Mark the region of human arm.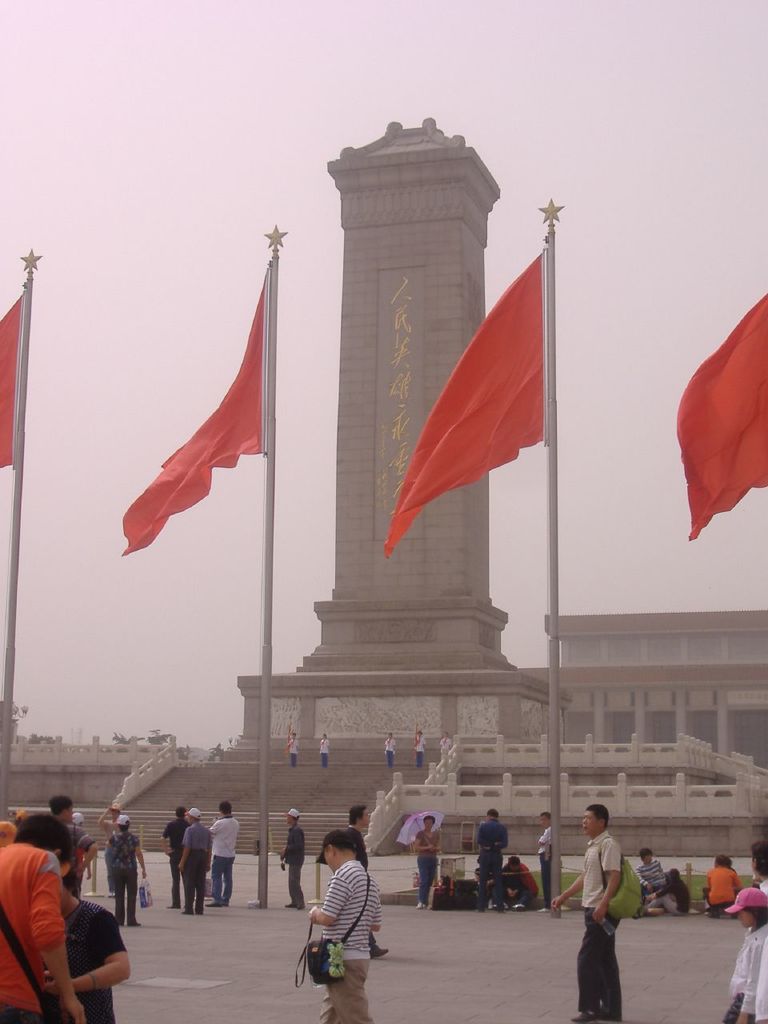
Region: (414,834,434,854).
